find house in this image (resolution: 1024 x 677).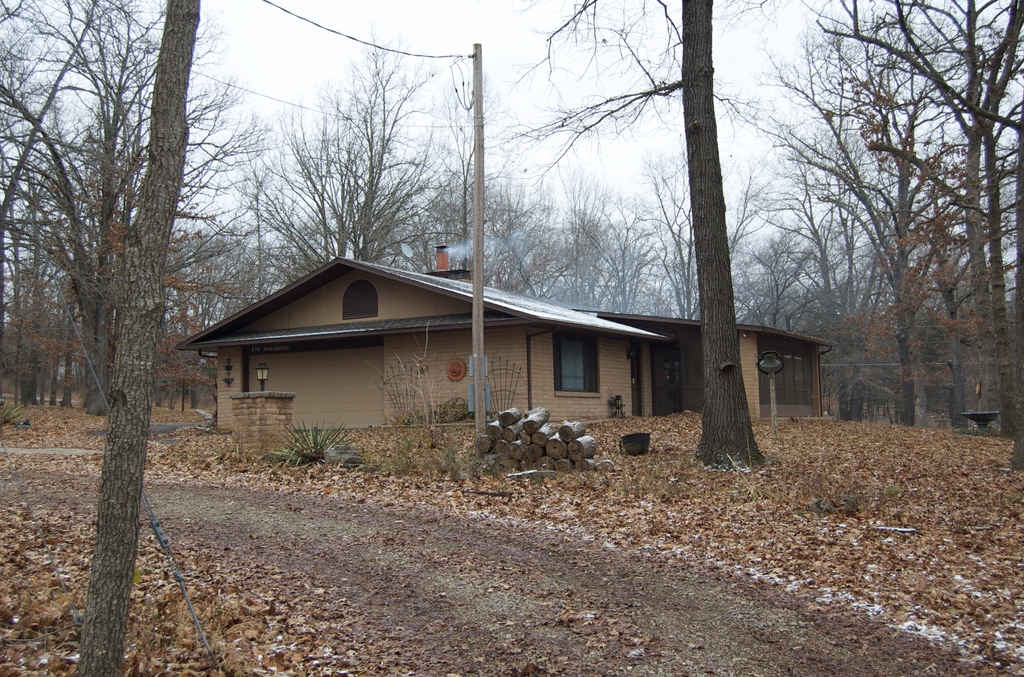
[x1=173, y1=249, x2=671, y2=443].
